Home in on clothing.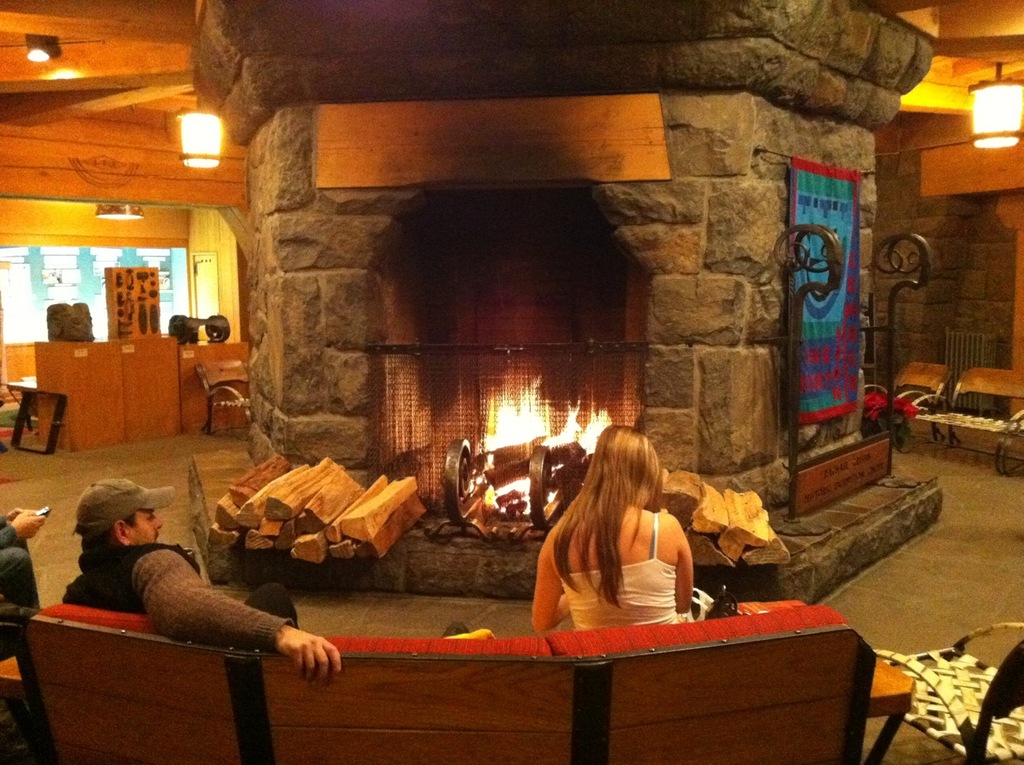
Homed in at [58, 535, 306, 658].
